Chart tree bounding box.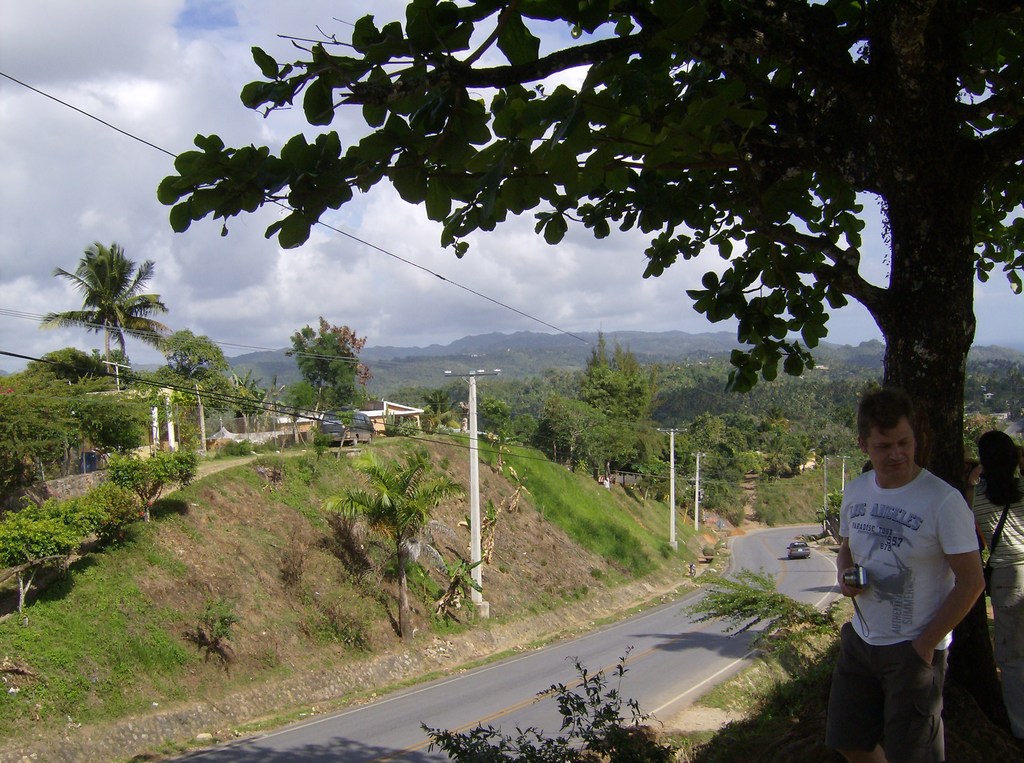
Charted: {"x1": 0, "y1": 507, "x2": 81, "y2": 599}.
